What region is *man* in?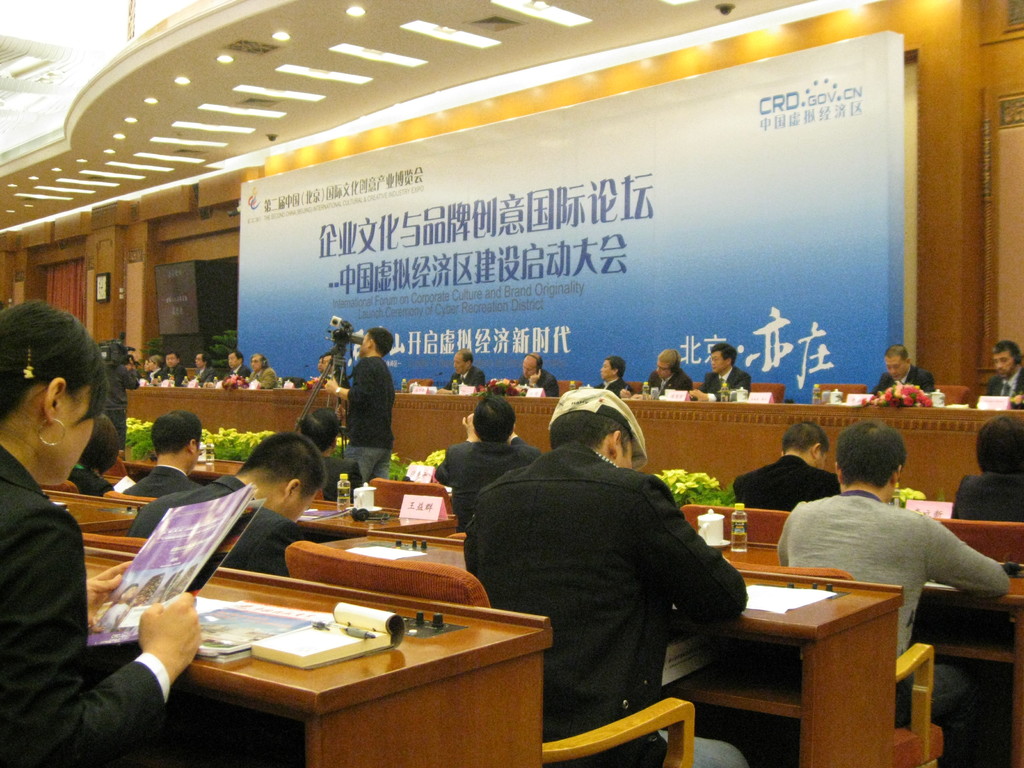
{"x1": 684, "y1": 342, "x2": 751, "y2": 403}.
